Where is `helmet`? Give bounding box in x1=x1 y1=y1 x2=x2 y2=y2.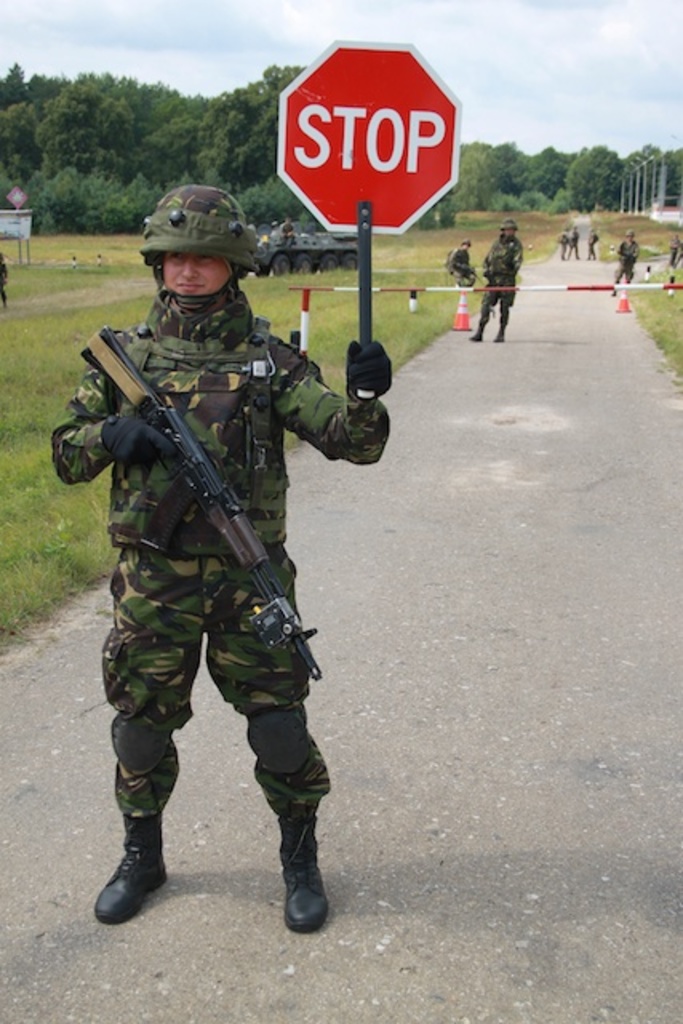
x1=139 y1=178 x2=261 y2=312.
